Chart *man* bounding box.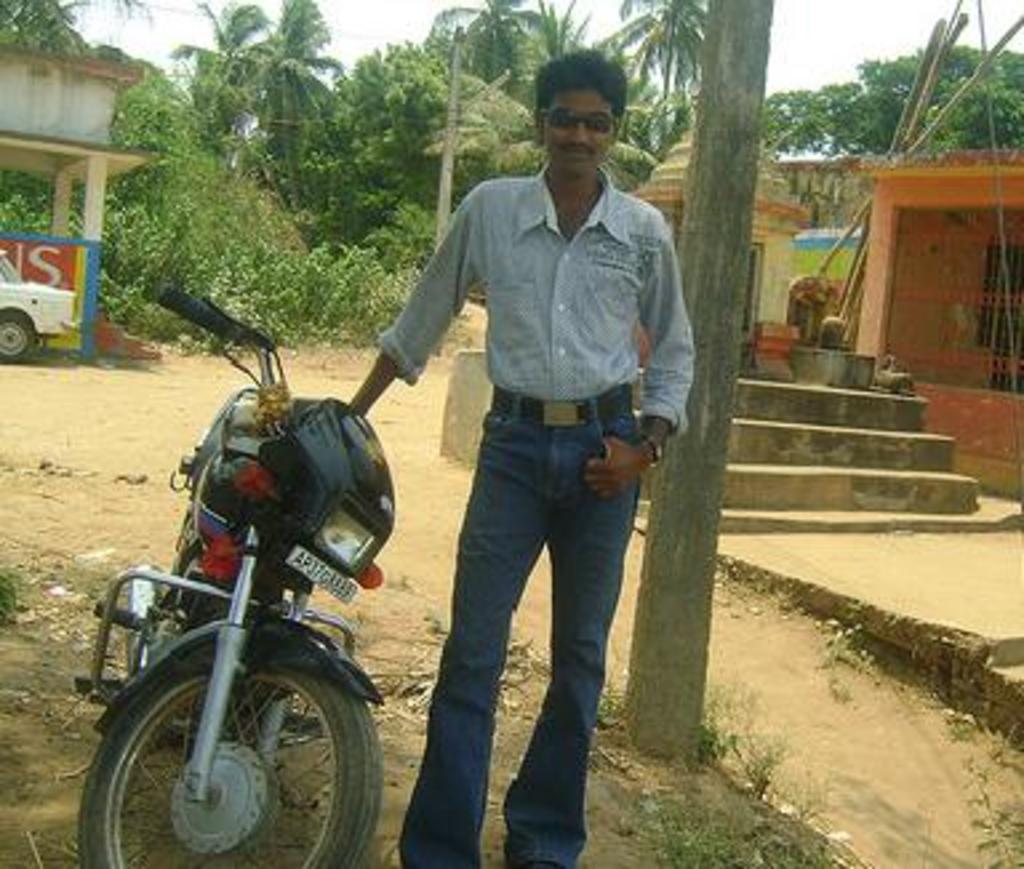
Charted: <bbox>339, 40, 709, 866</bbox>.
